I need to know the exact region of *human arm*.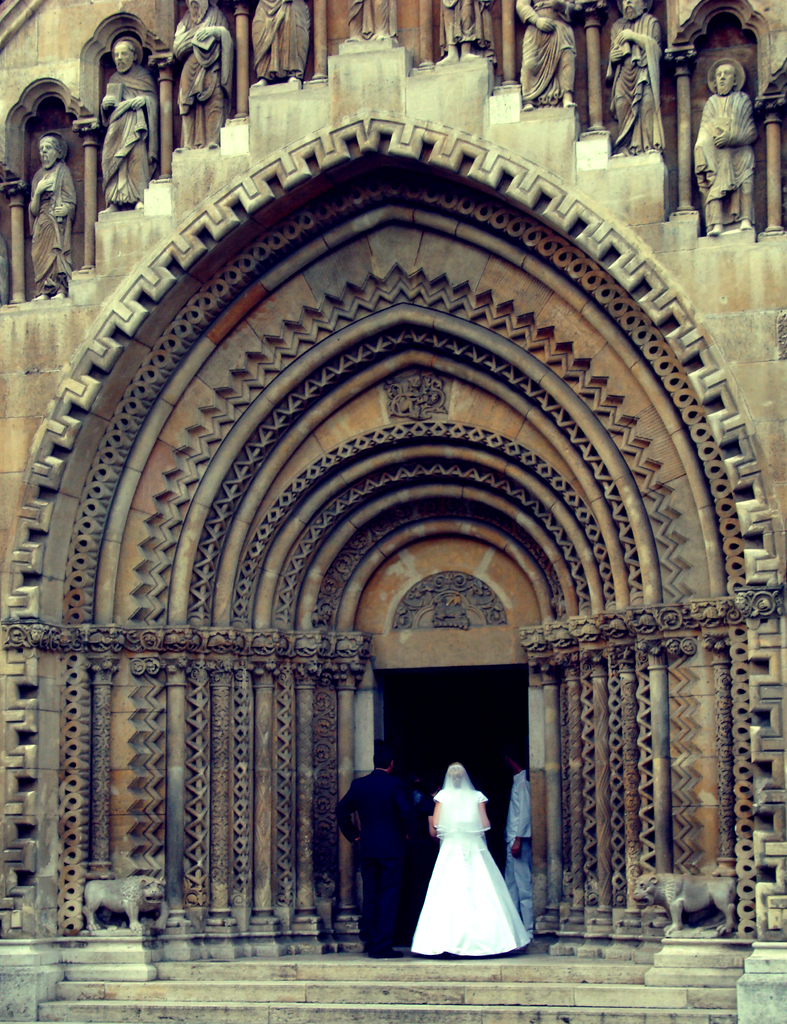
Region: <bbox>617, 27, 644, 53</bbox>.
